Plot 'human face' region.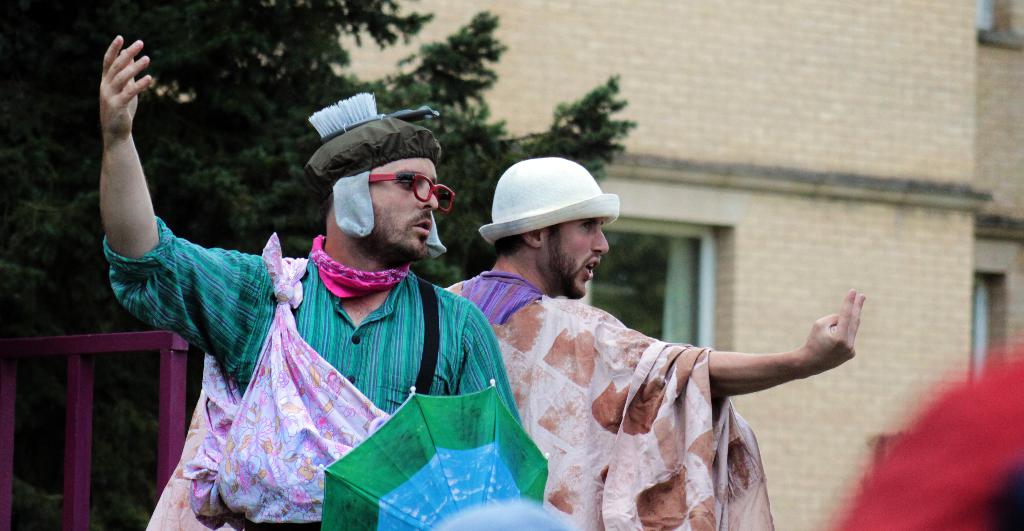
Plotted at x1=359 y1=154 x2=442 y2=261.
